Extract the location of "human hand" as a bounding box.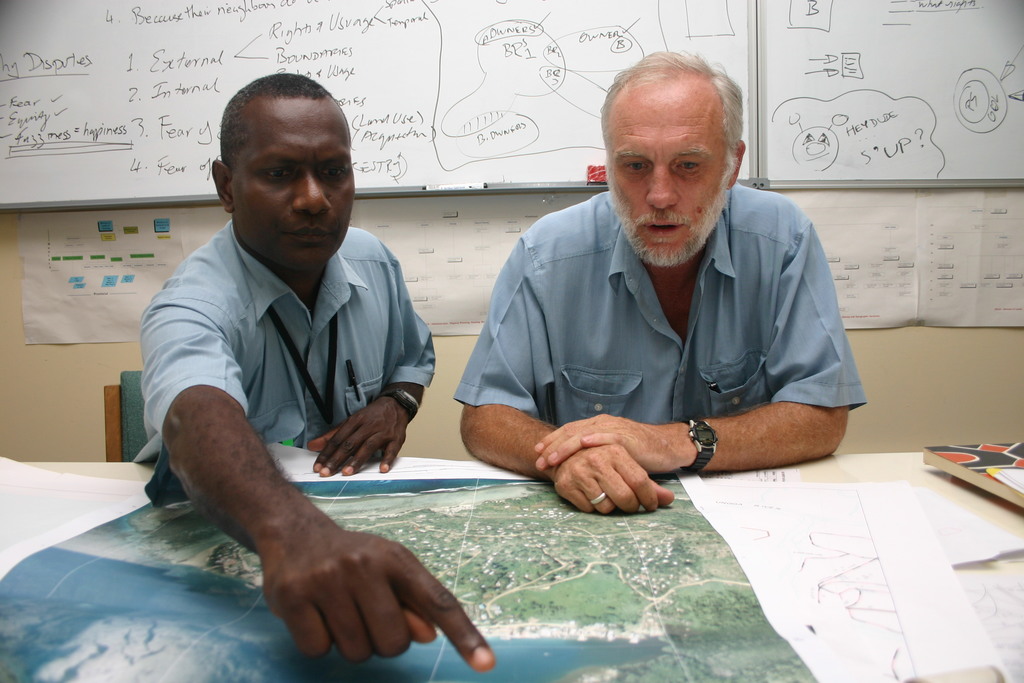
region(252, 511, 474, 678).
